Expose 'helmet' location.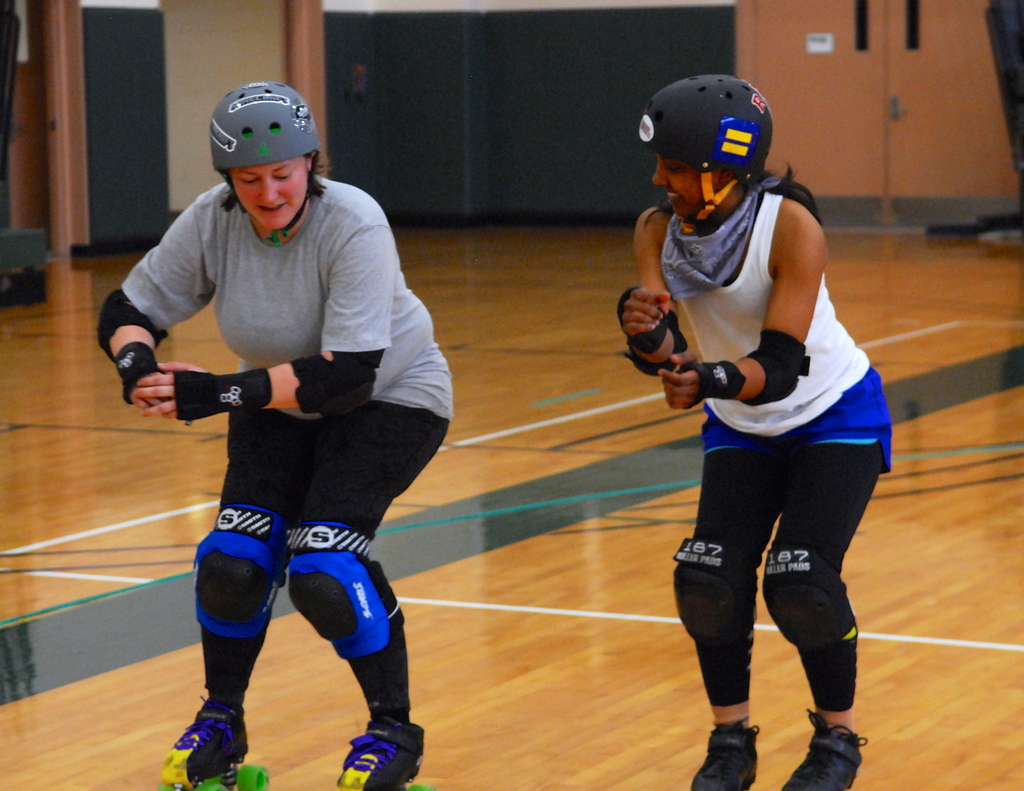
Exposed at 211,79,317,235.
